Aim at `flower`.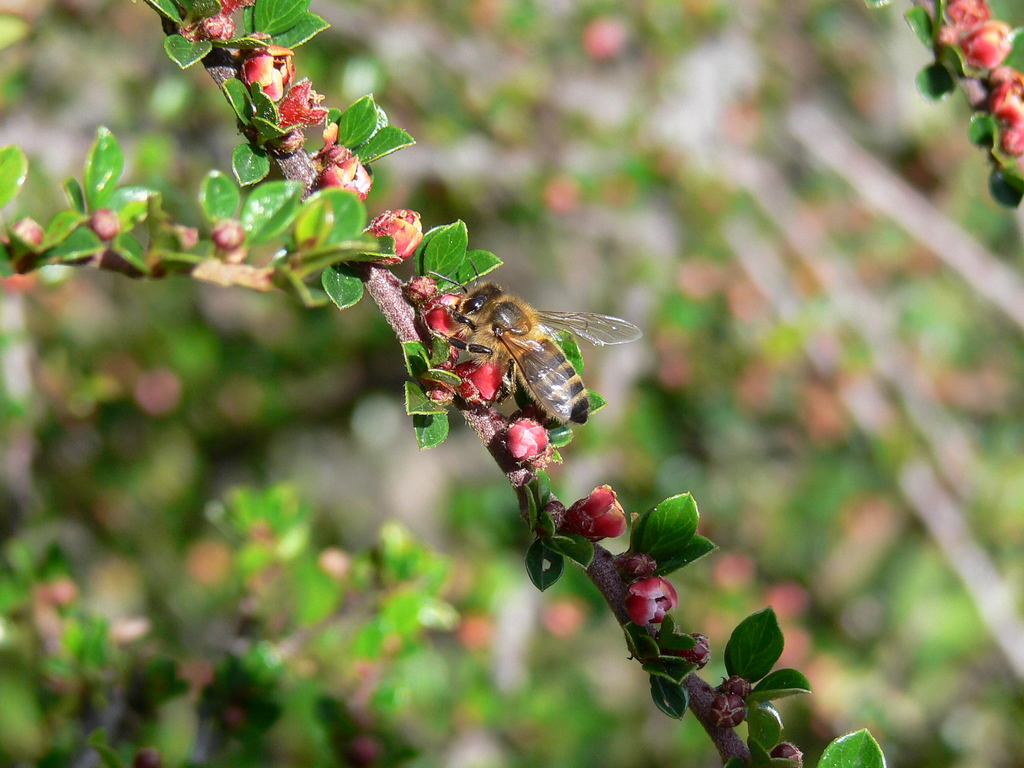
Aimed at 362:209:422:270.
